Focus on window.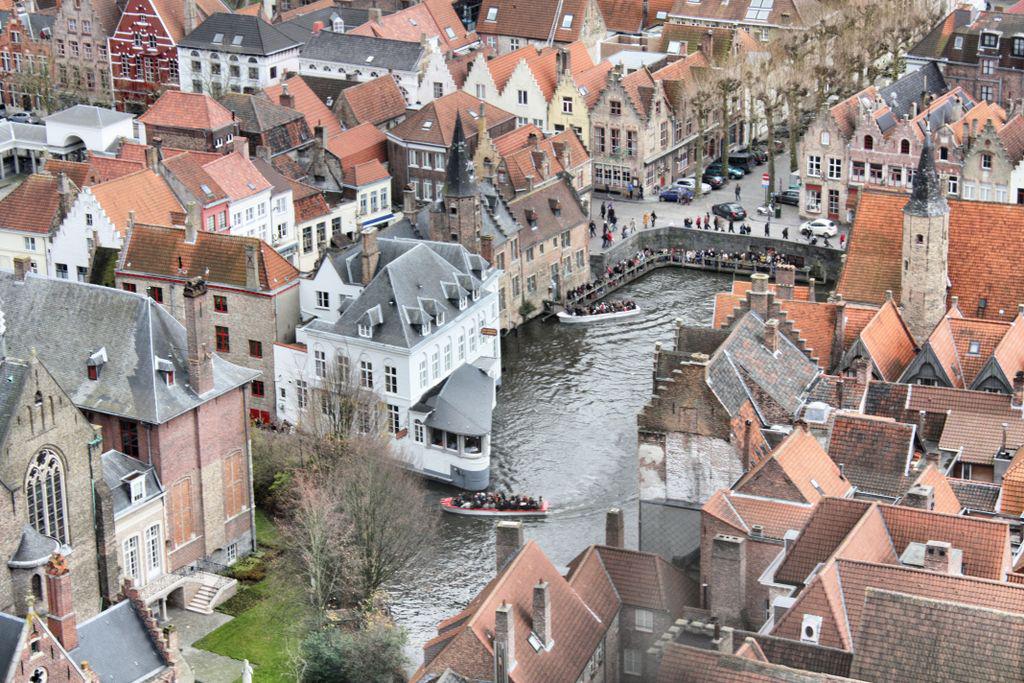
Focused at (x1=559, y1=97, x2=575, y2=114).
